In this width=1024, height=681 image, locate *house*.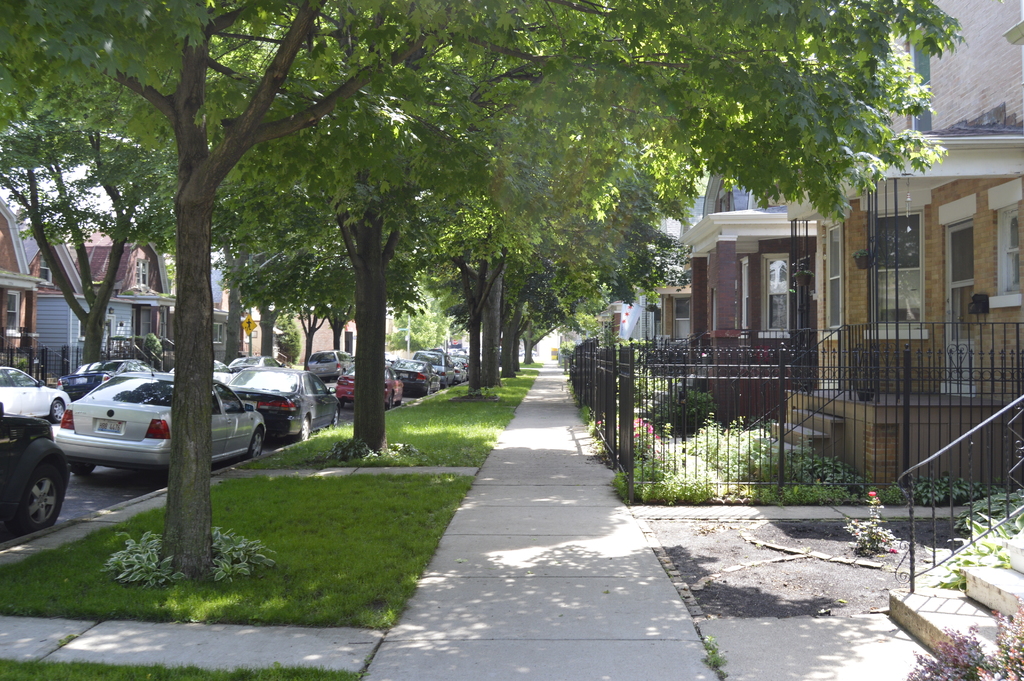
Bounding box: pyautogui.locateOnScreen(646, 188, 698, 341).
